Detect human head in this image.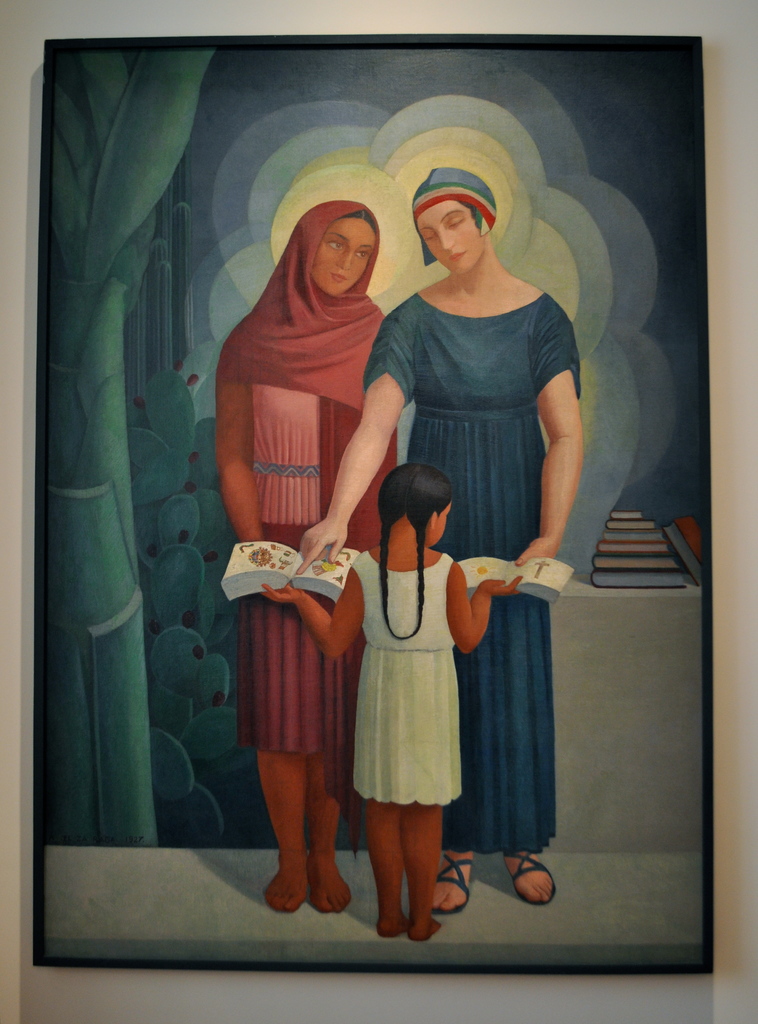
Detection: BBox(377, 461, 459, 552).
